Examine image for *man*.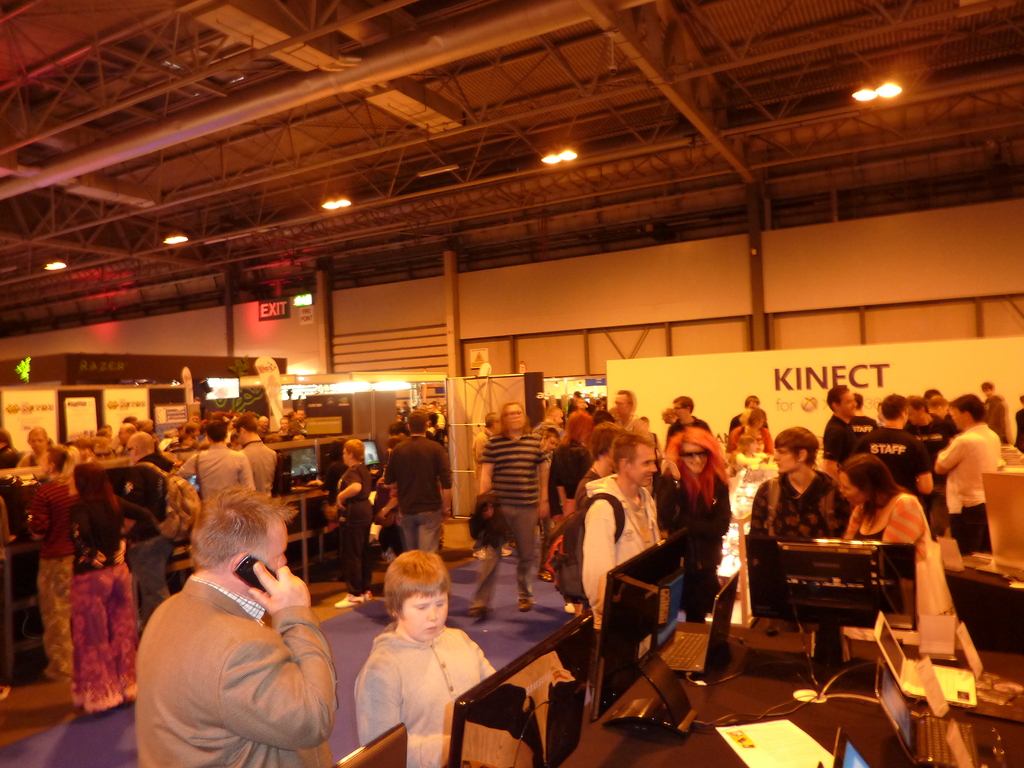
Examination result: locate(580, 430, 669, 710).
